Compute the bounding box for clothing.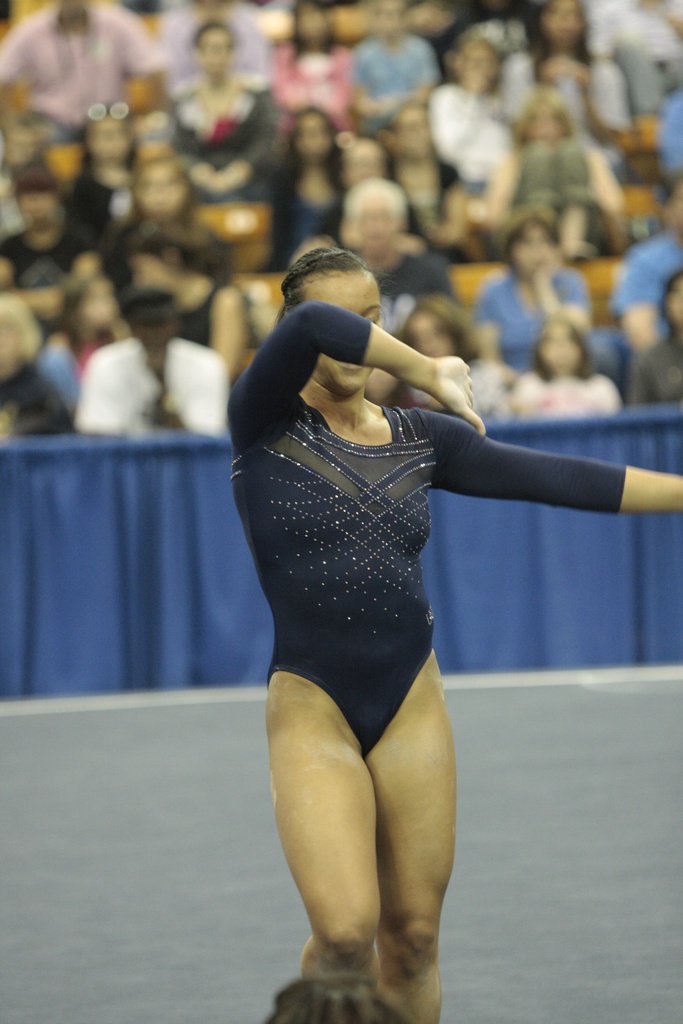
pyautogui.locateOnScreen(501, 43, 632, 132).
